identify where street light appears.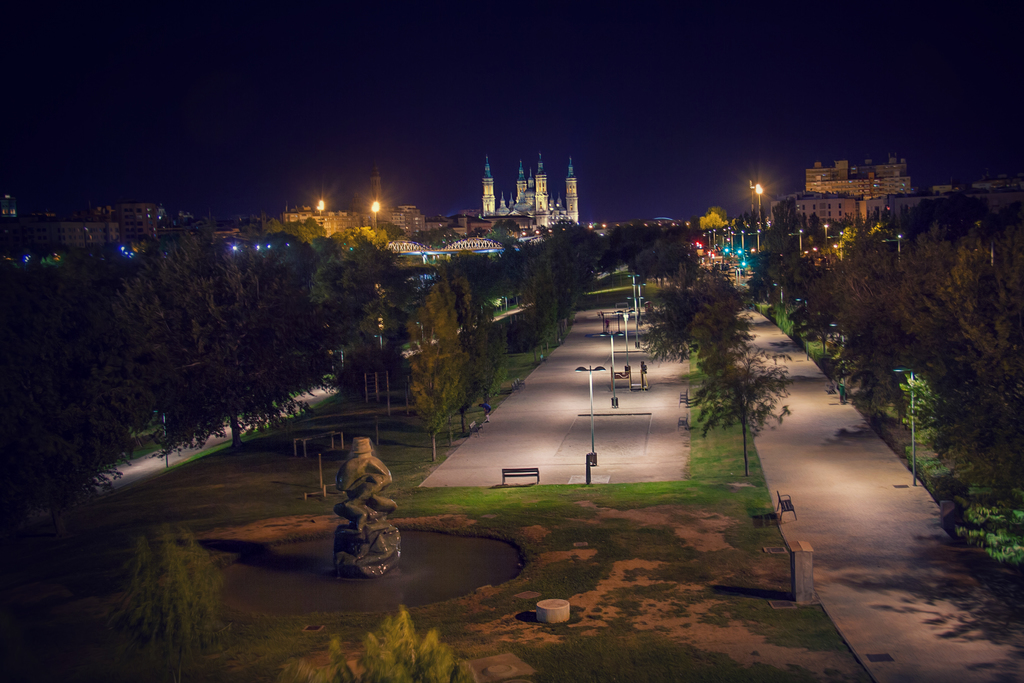
Appears at (x1=712, y1=227, x2=716, y2=247).
